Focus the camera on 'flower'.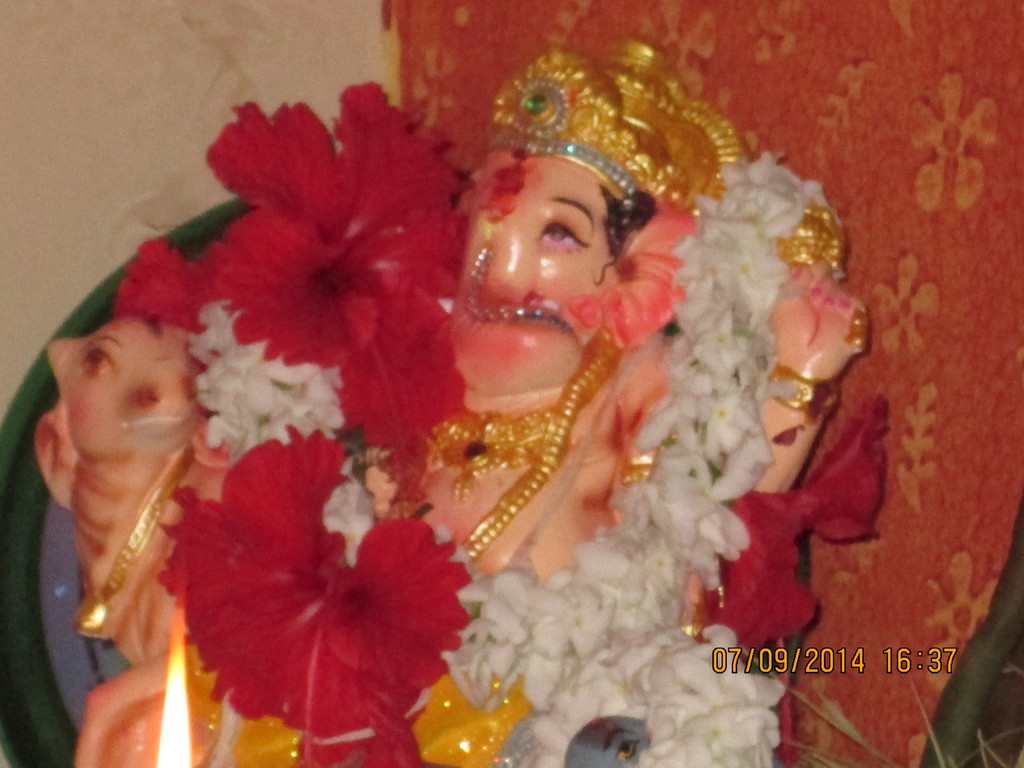
Focus region: region(150, 451, 488, 735).
